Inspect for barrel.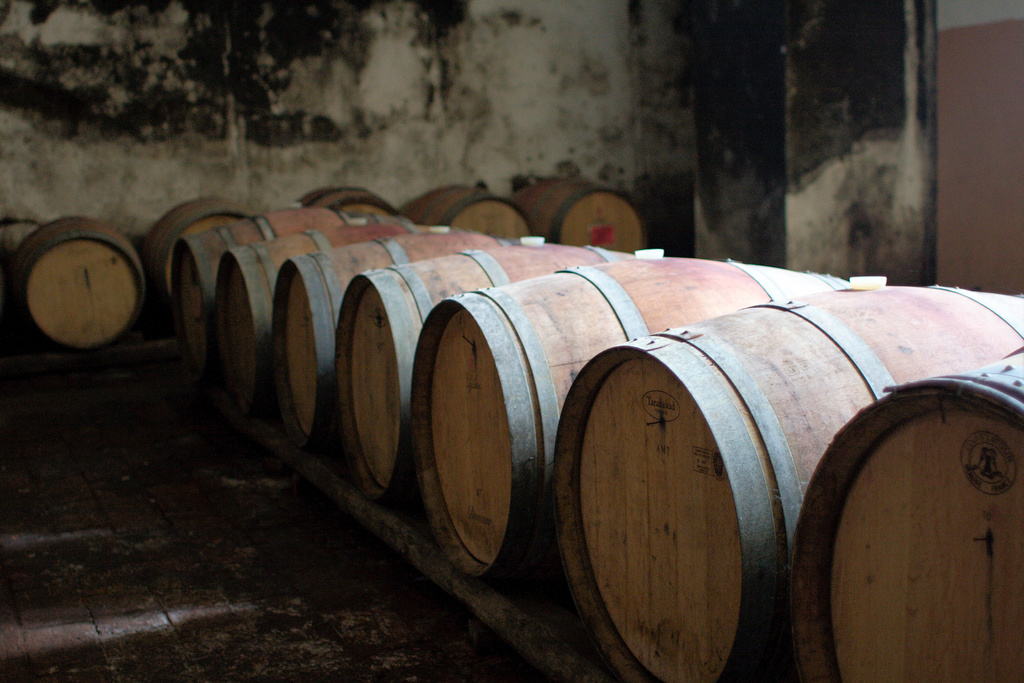
Inspection: [x1=175, y1=201, x2=359, y2=392].
